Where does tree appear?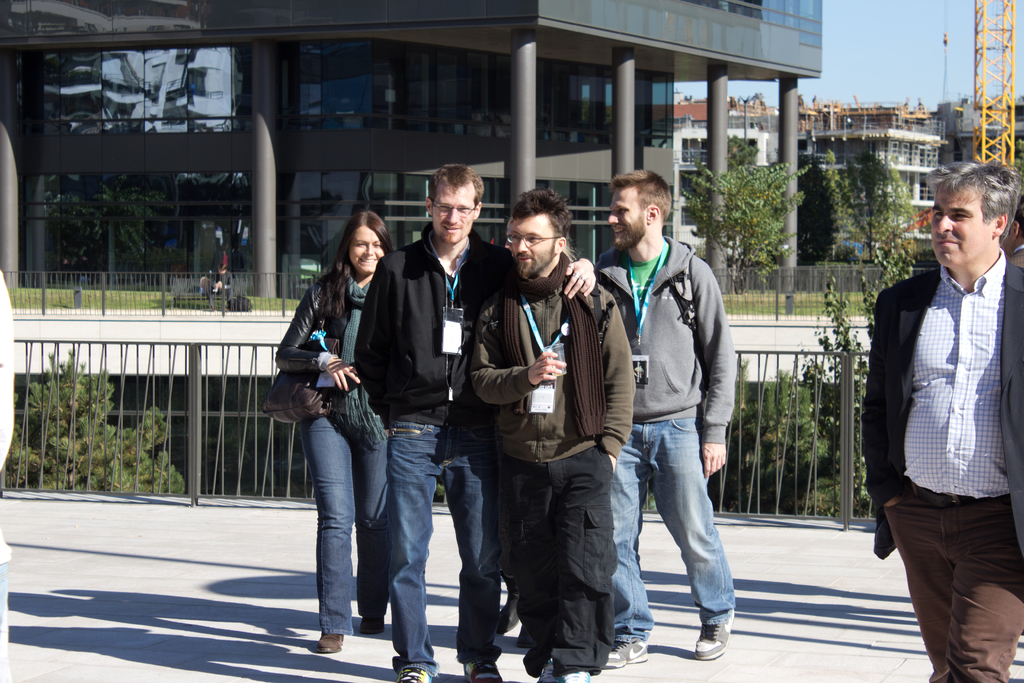
Appears at BBox(0, 347, 189, 495).
